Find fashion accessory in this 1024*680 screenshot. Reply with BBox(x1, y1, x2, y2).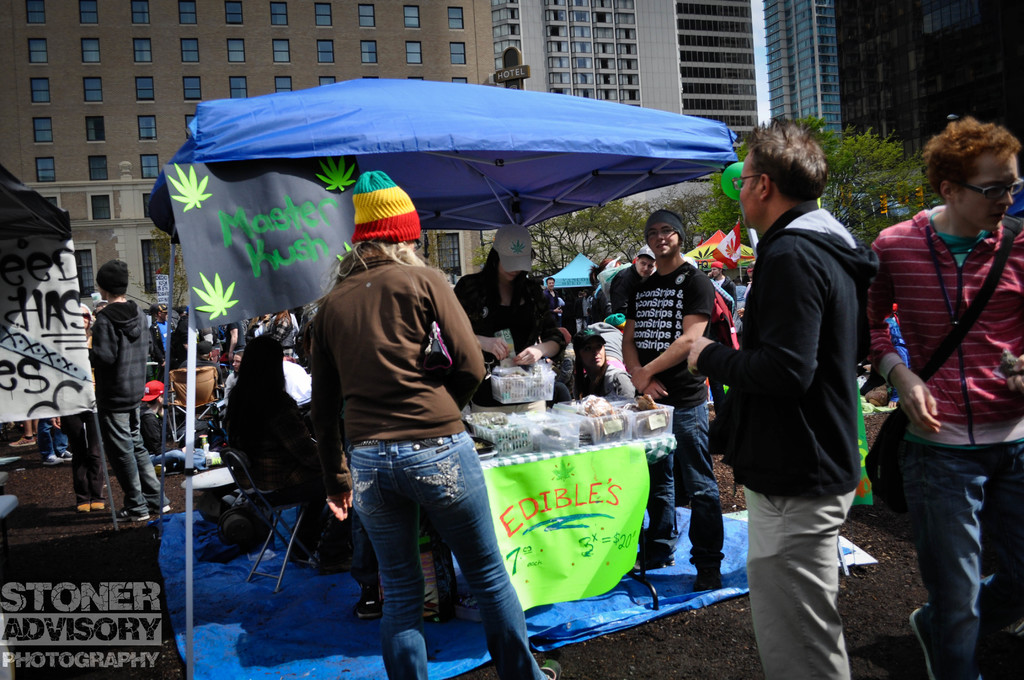
BBox(350, 170, 422, 240).
